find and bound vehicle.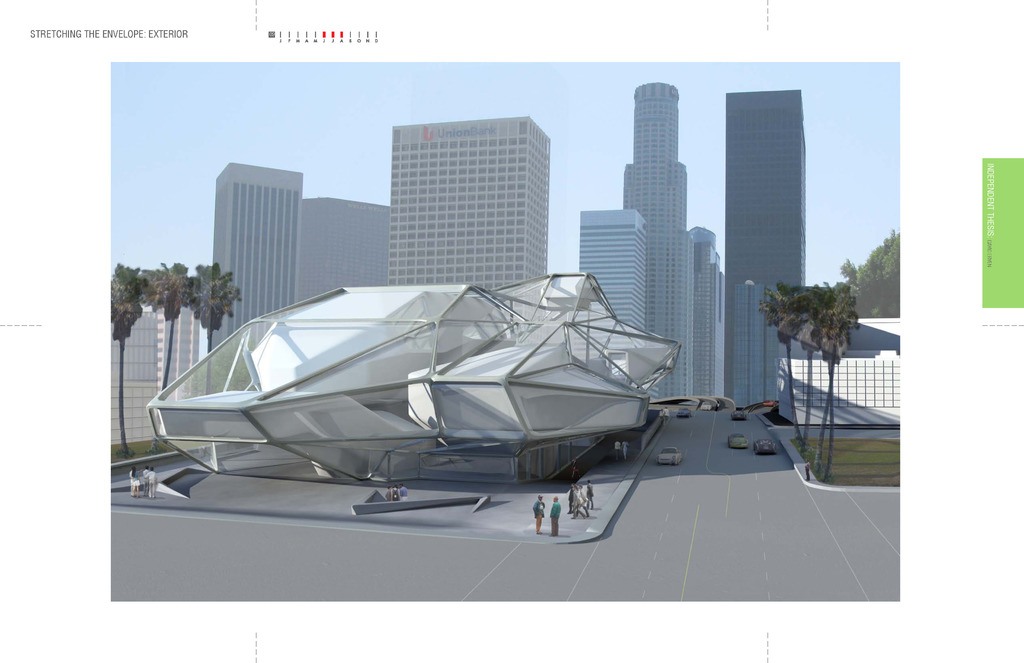
Bound: <region>699, 402, 712, 413</region>.
